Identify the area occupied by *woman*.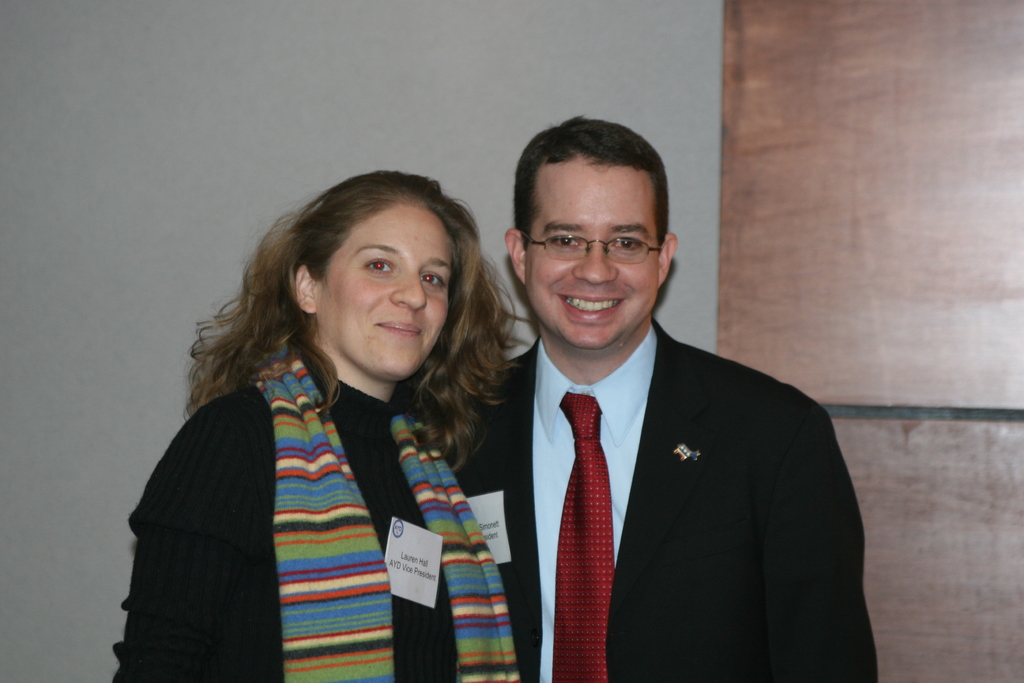
Area: (108, 169, 523, 682).
